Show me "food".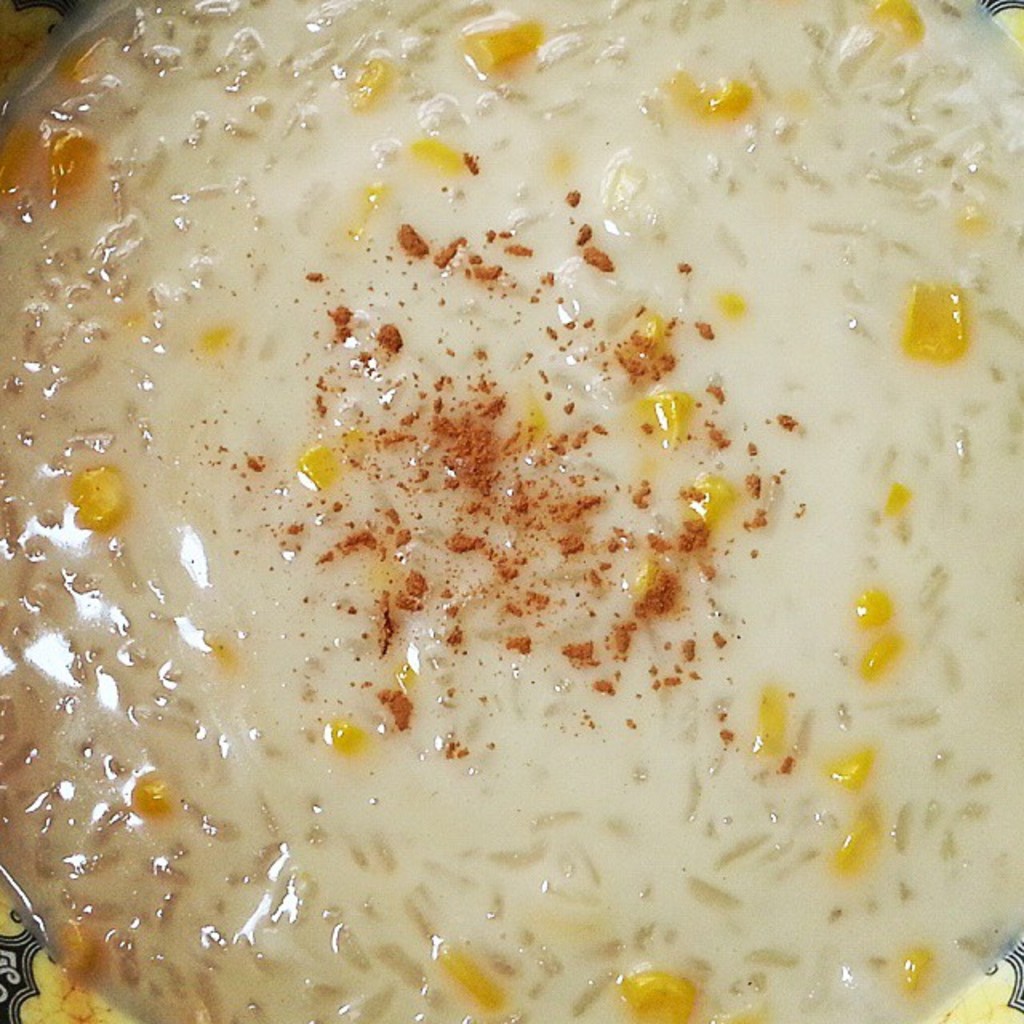
"food" is here: crop(46, 171, 914, 856).
